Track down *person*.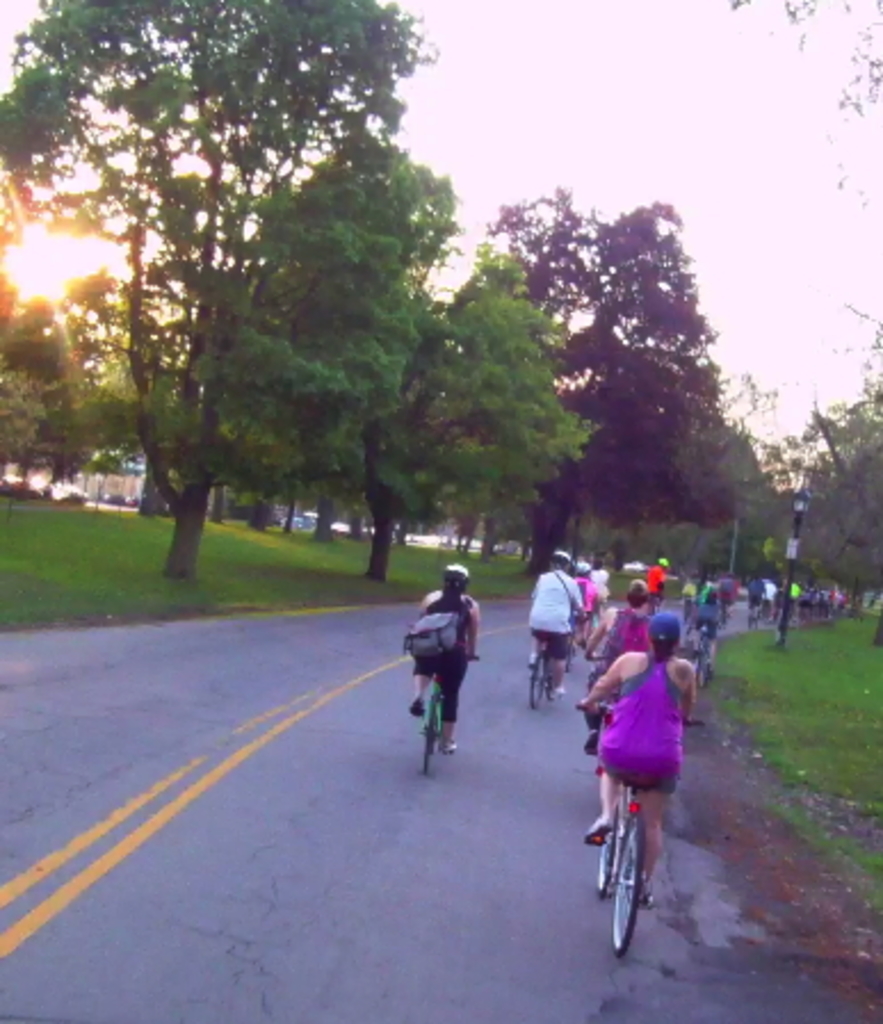
Tracked to {"x1": 532, "y1": 547, "x2": 586, "y2": 705}.
